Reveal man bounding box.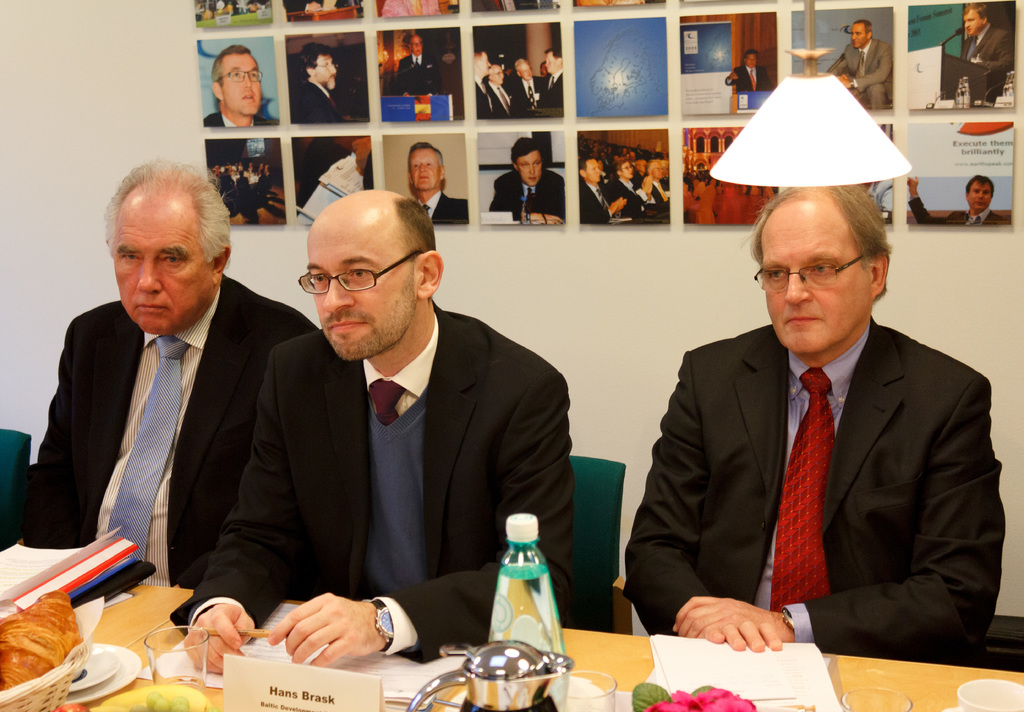
Revealed: (725,49,772,92).
